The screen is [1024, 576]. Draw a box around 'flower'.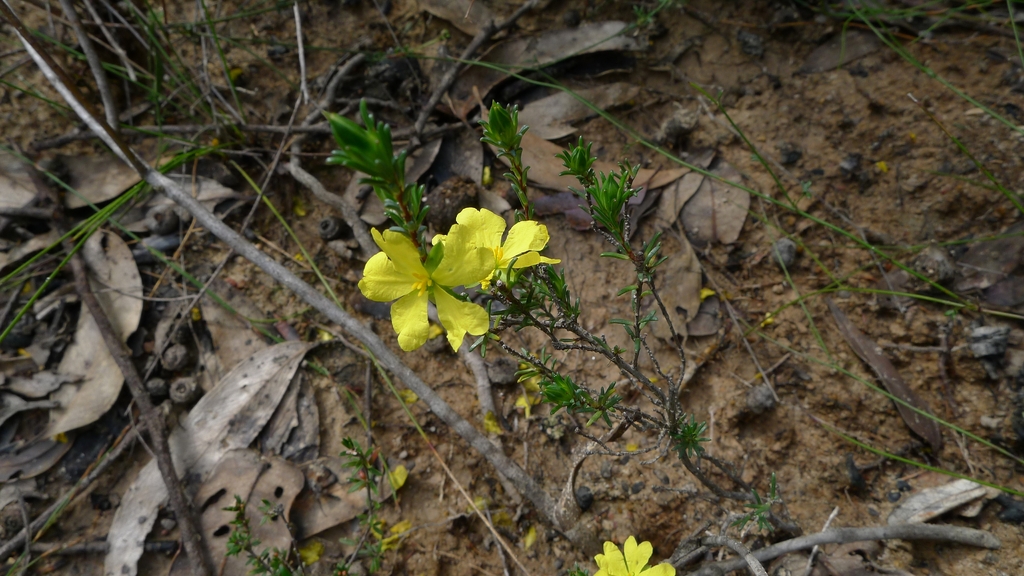
select_region(432, 200, 550, 277).
